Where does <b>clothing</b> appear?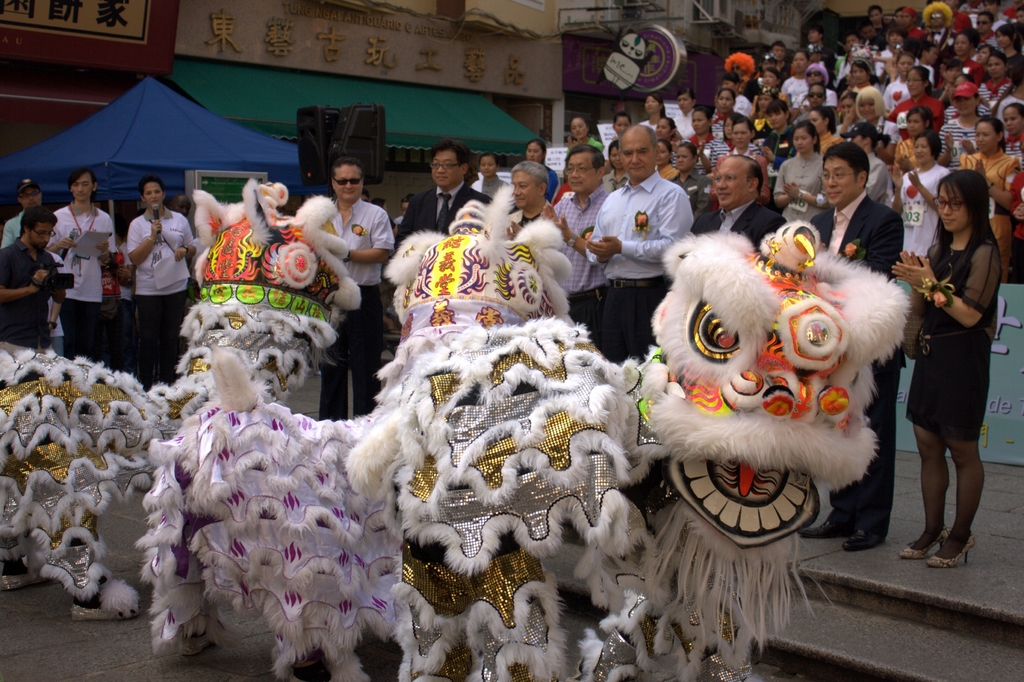
Appears at [45, 248, 68, 357].
